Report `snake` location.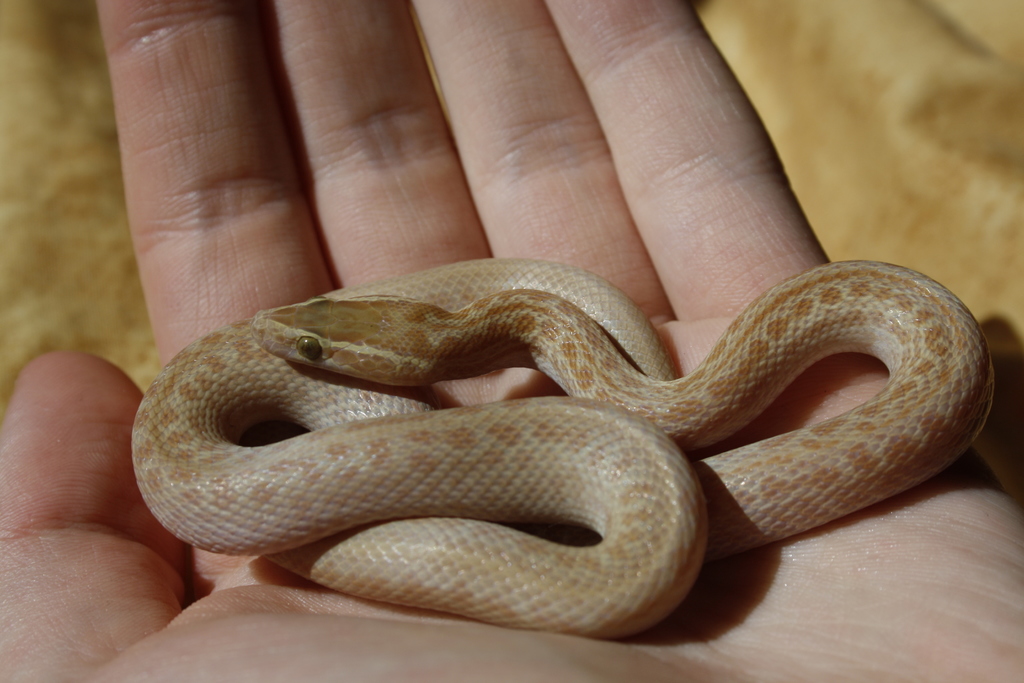
Report: 132, 258, 996, 634.
